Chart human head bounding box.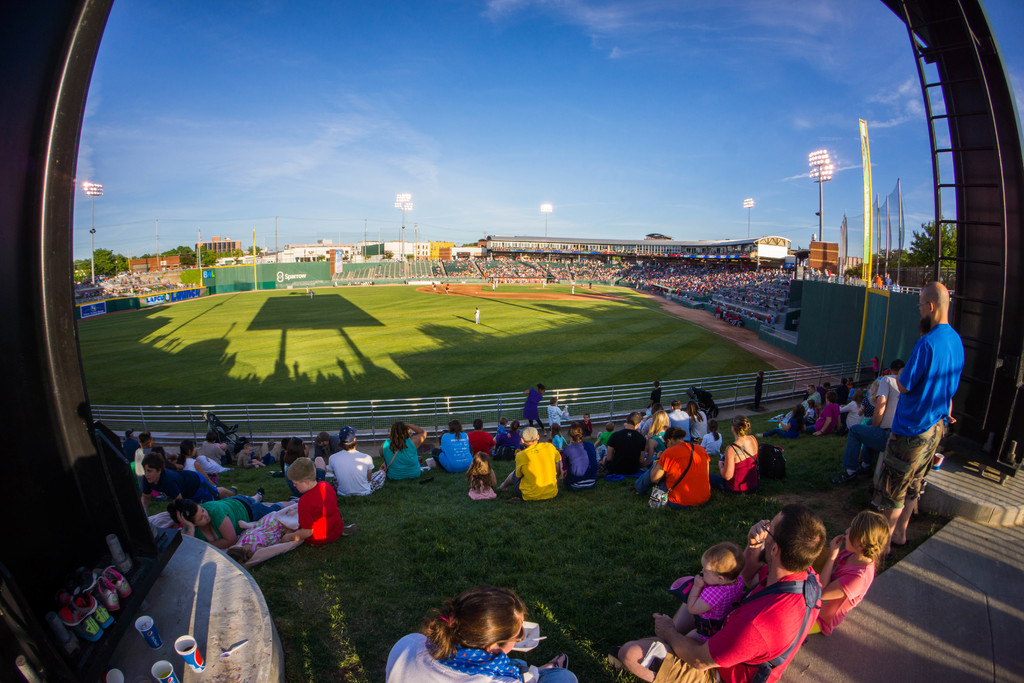
Charted: [left=518, top=424, right=538, bottom=446].
